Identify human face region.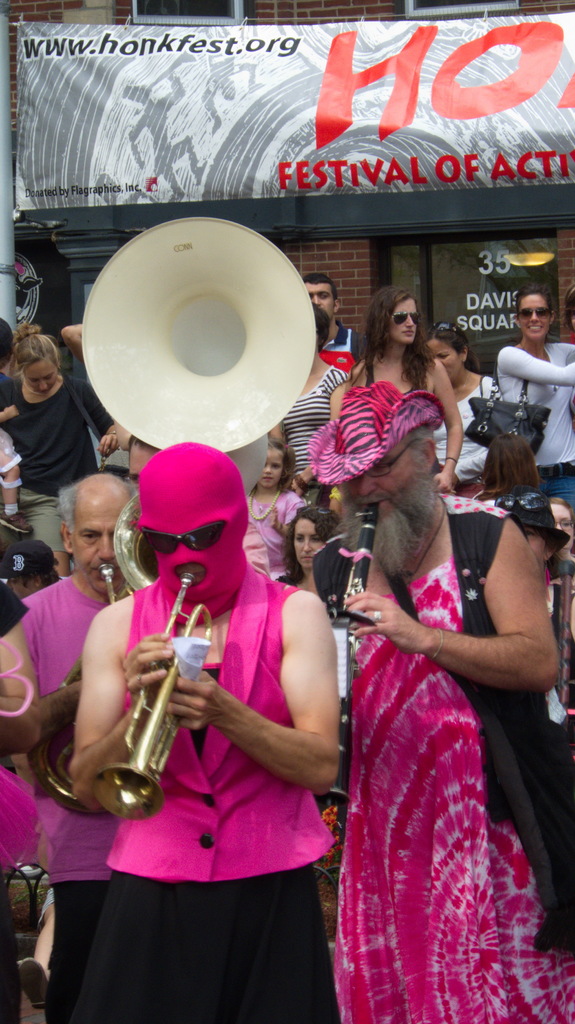
Region: bbox=[384, 297, 415, 344].
